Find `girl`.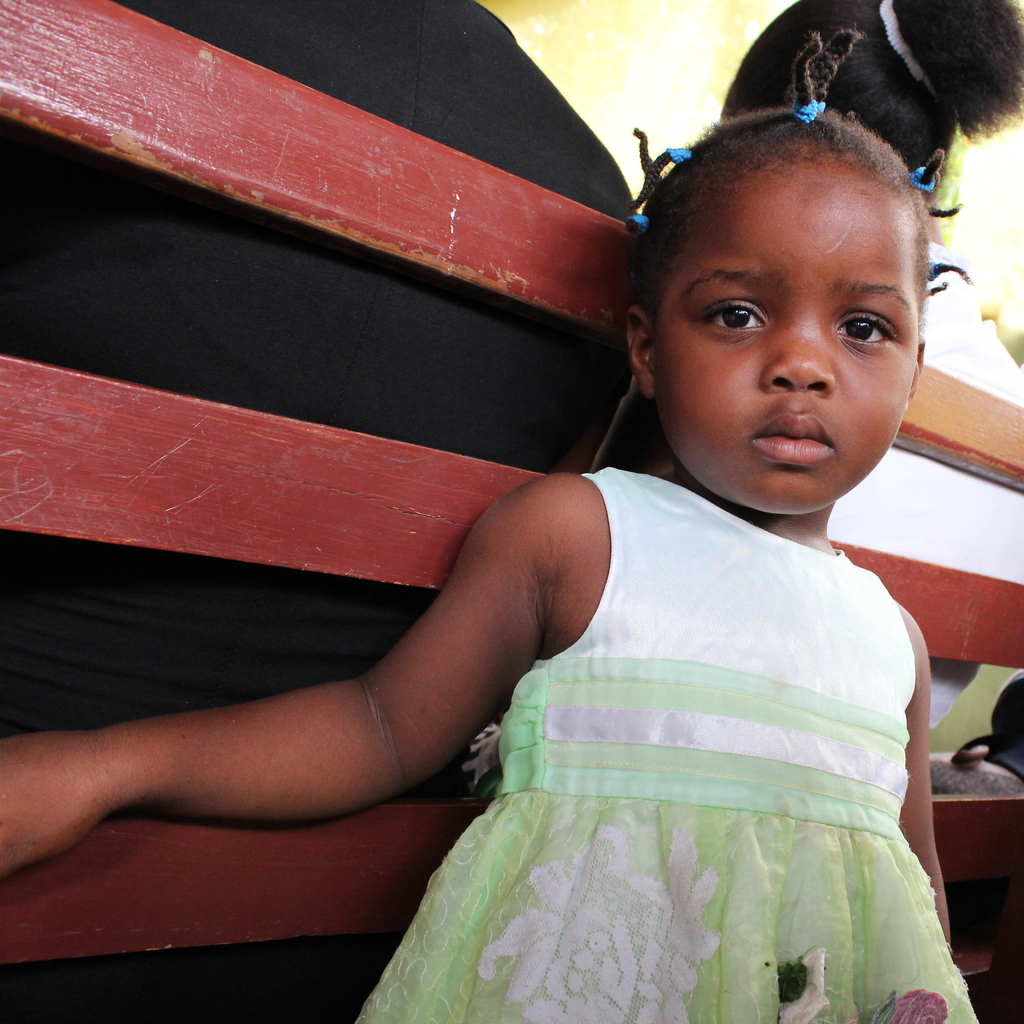
<box>0,28,980,1023</box>.
